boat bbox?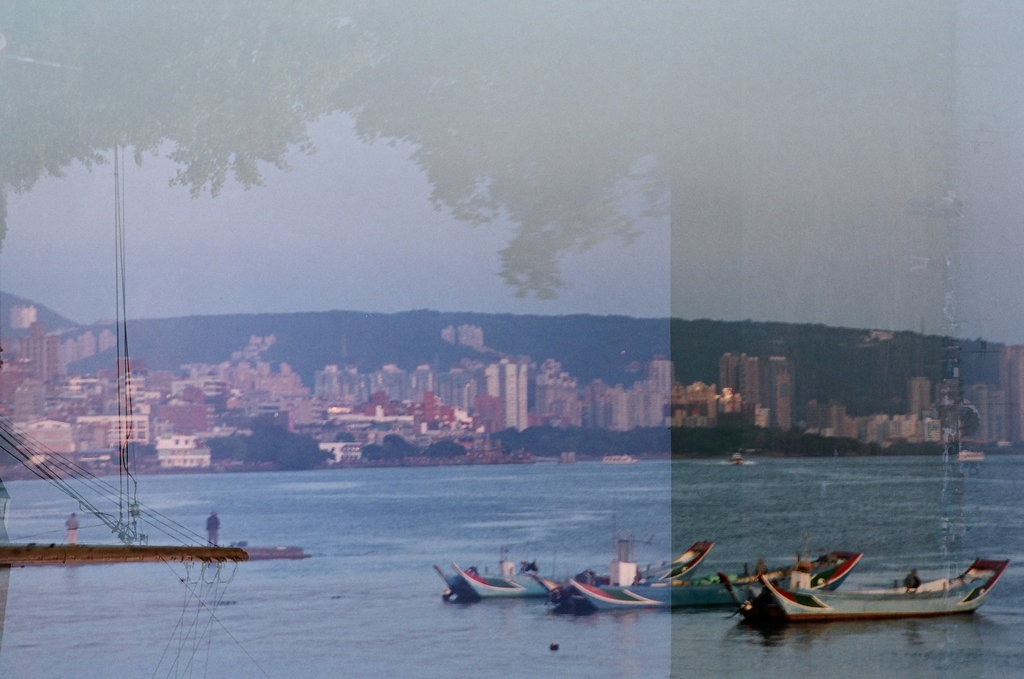
[x1=533, y1=530, x2=764, y2=615]
